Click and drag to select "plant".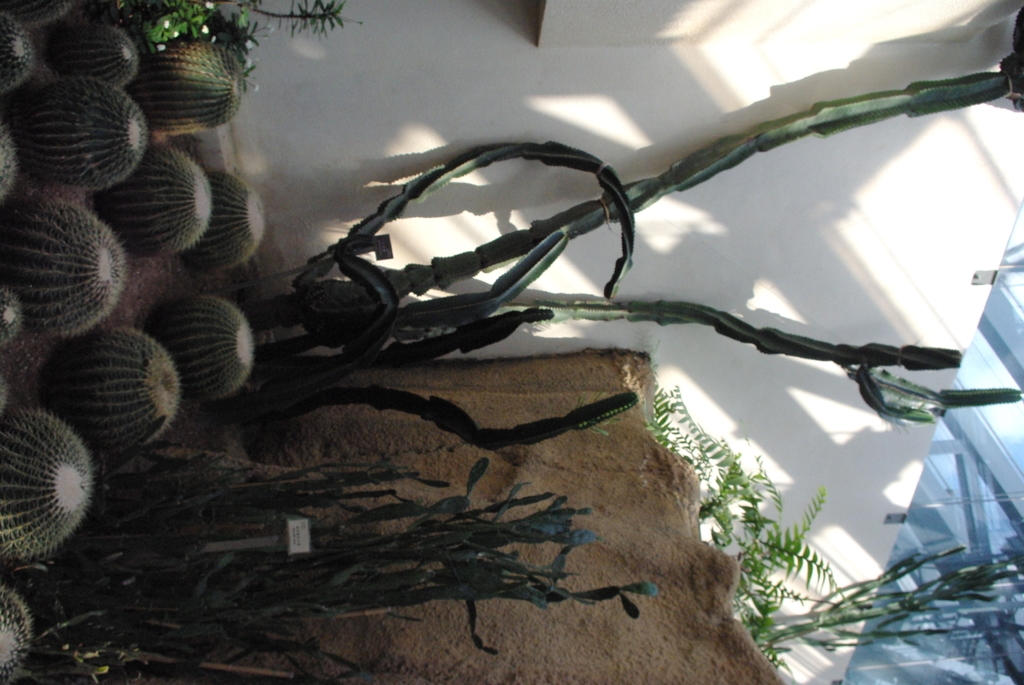
Selection: crop(728, 493, 854, 668).
